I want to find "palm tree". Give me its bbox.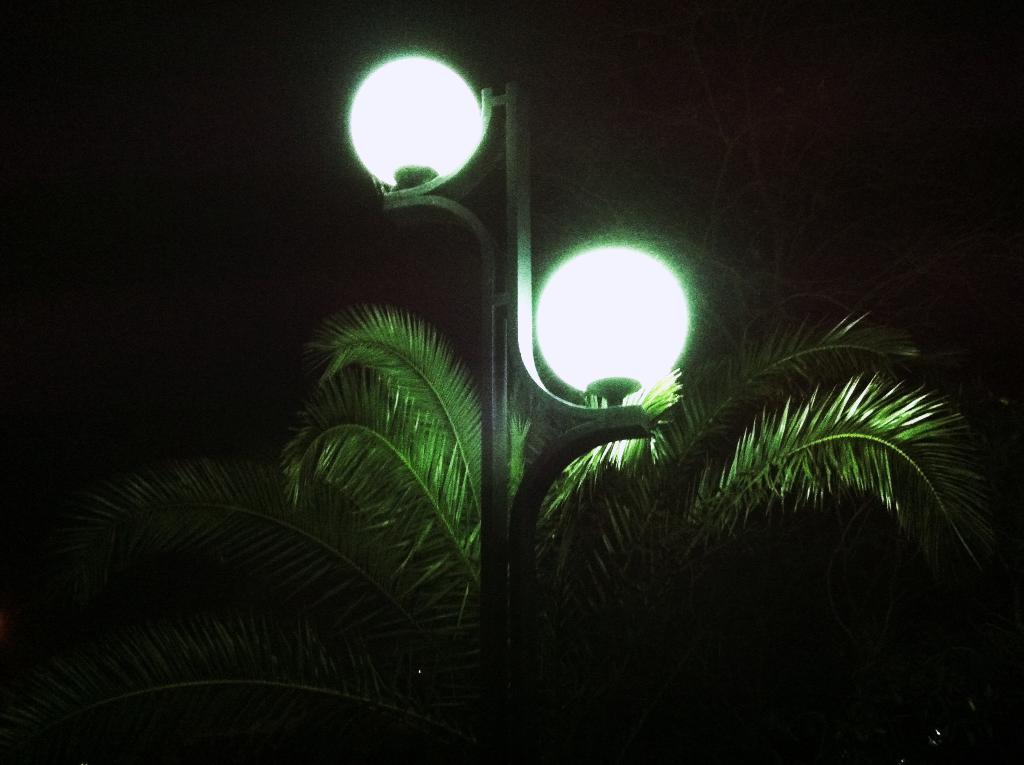
bbox=(68, 305, 981, 764).
